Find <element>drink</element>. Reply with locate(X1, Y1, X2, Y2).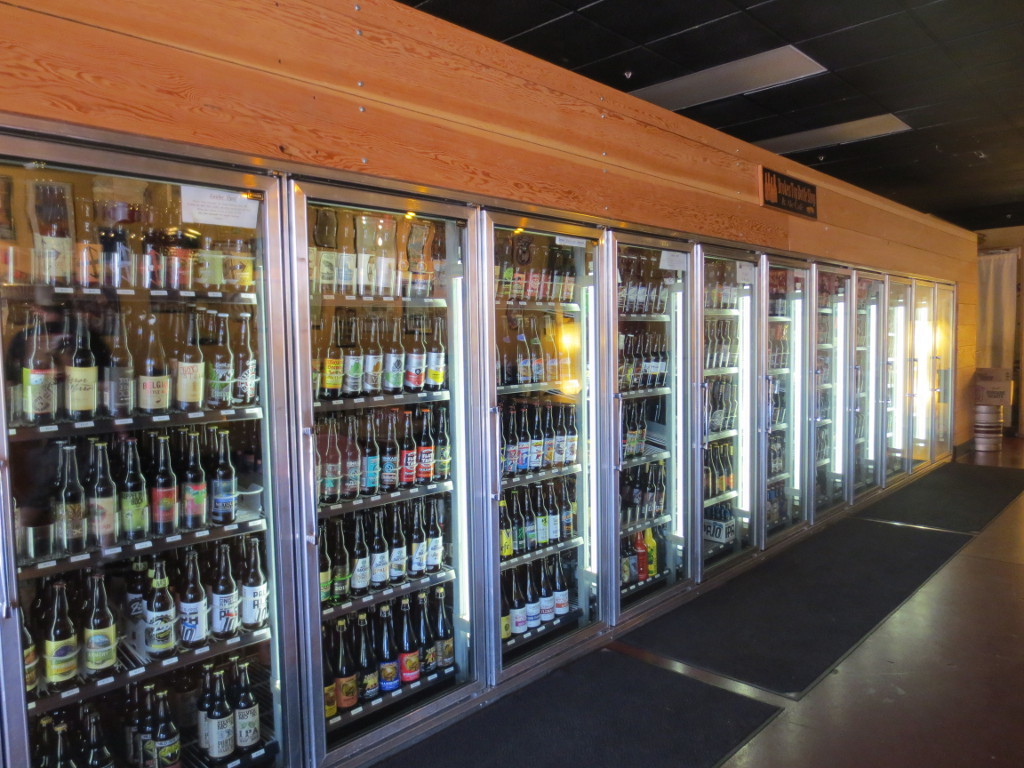
locate(497, 484, 577, 560).
